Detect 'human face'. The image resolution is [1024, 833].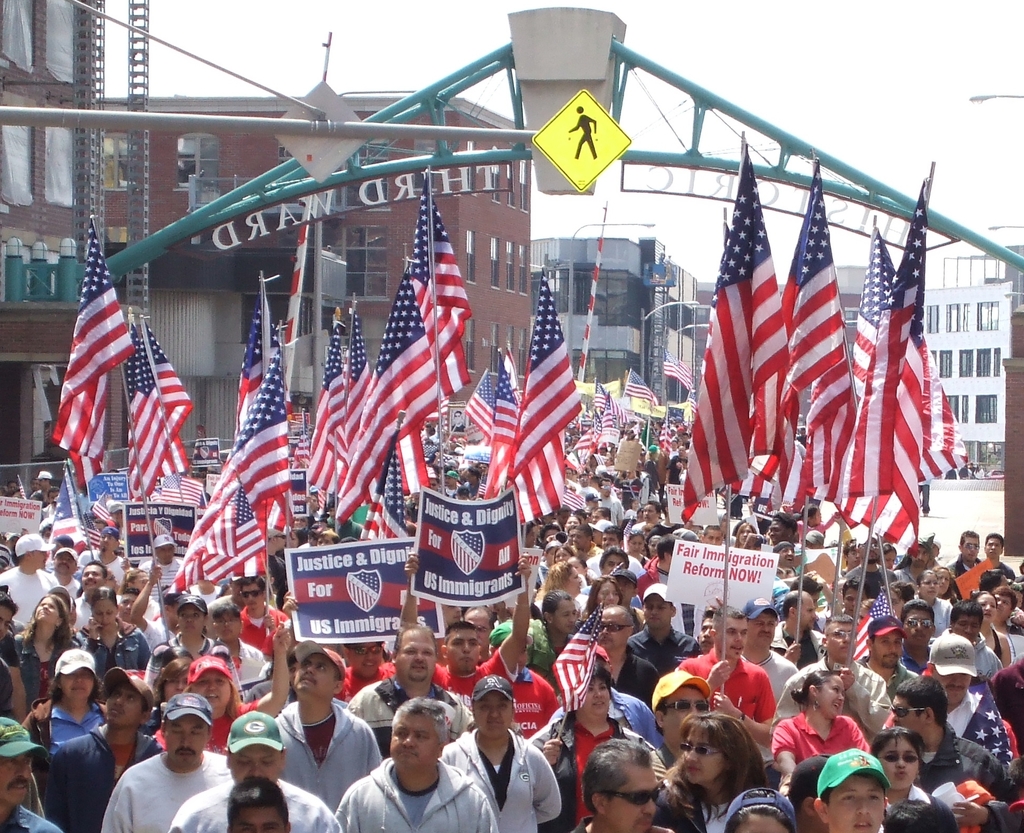
<bbox>236, 811, 285, 832</bbox>.
